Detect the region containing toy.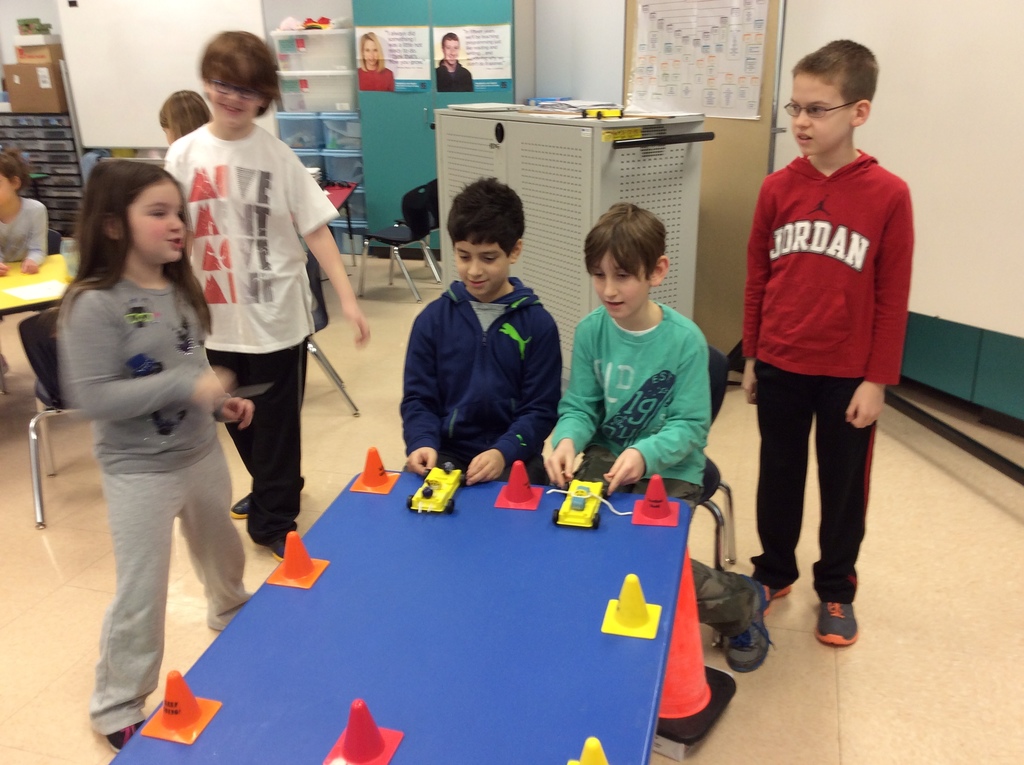
bbox=[279, 17, 301, 30].
